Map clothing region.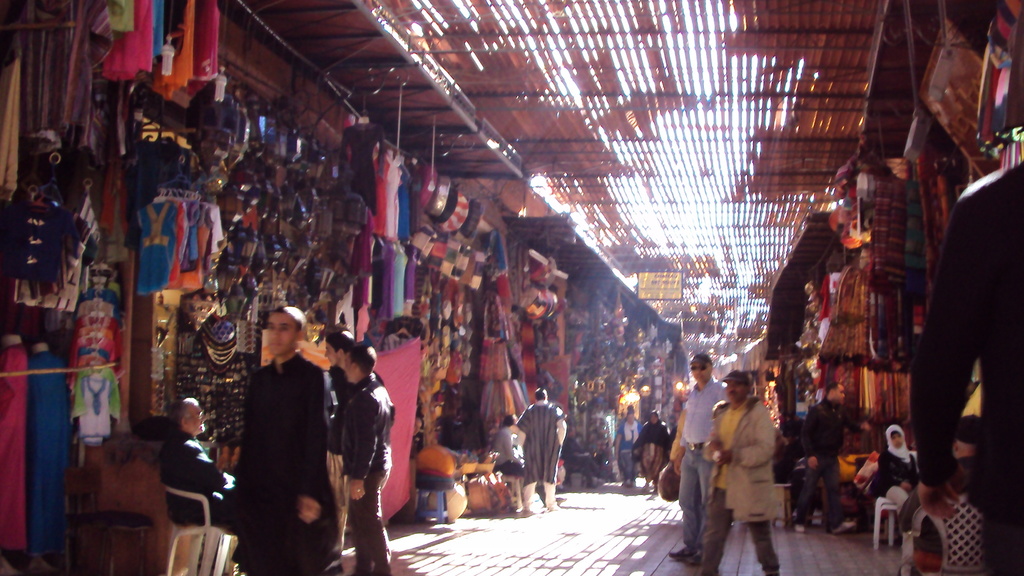
Mapped to select_region(322, 367, 396, 447).
